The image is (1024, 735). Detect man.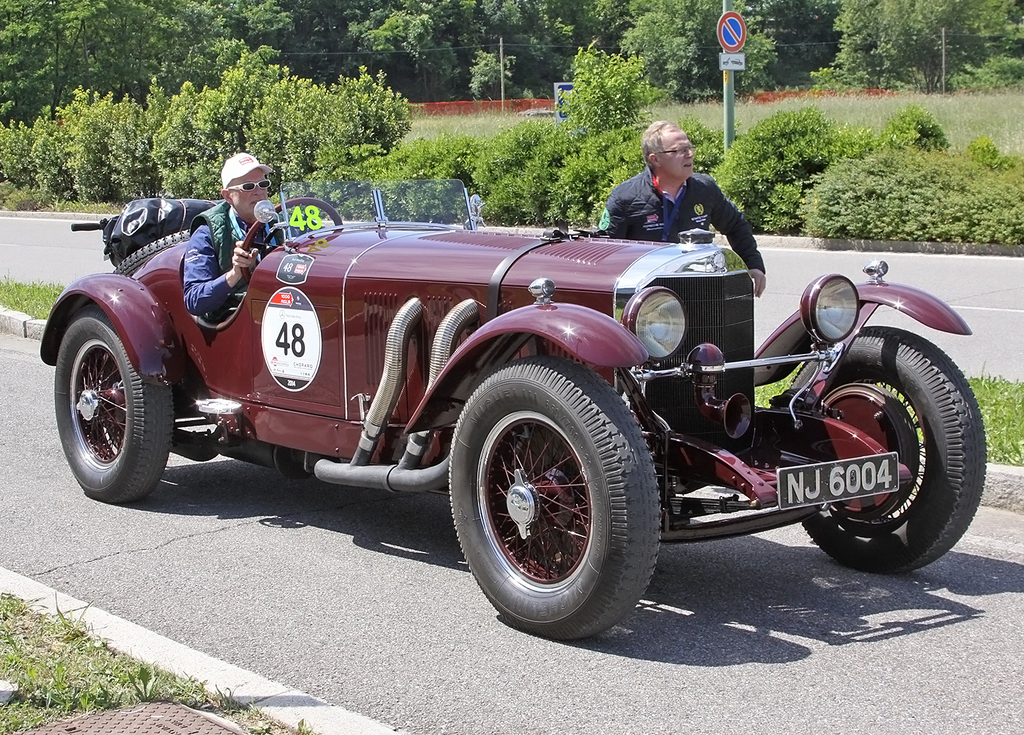
Detection: bbox=[591, 134, 777, 249].
